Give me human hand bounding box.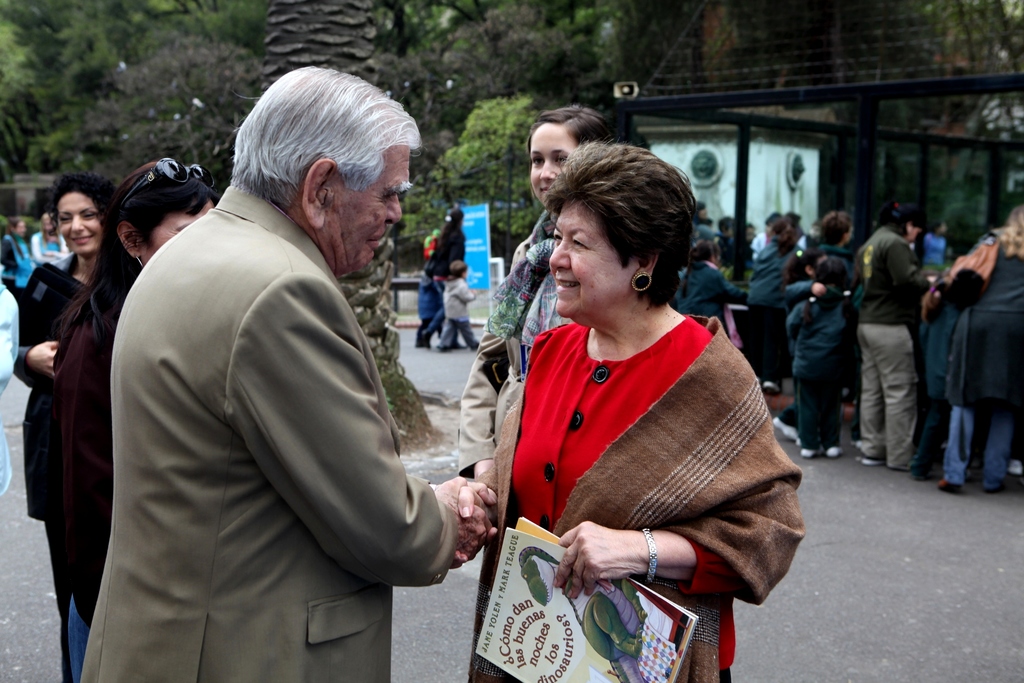
BBox(436, 472, 488, 564).
